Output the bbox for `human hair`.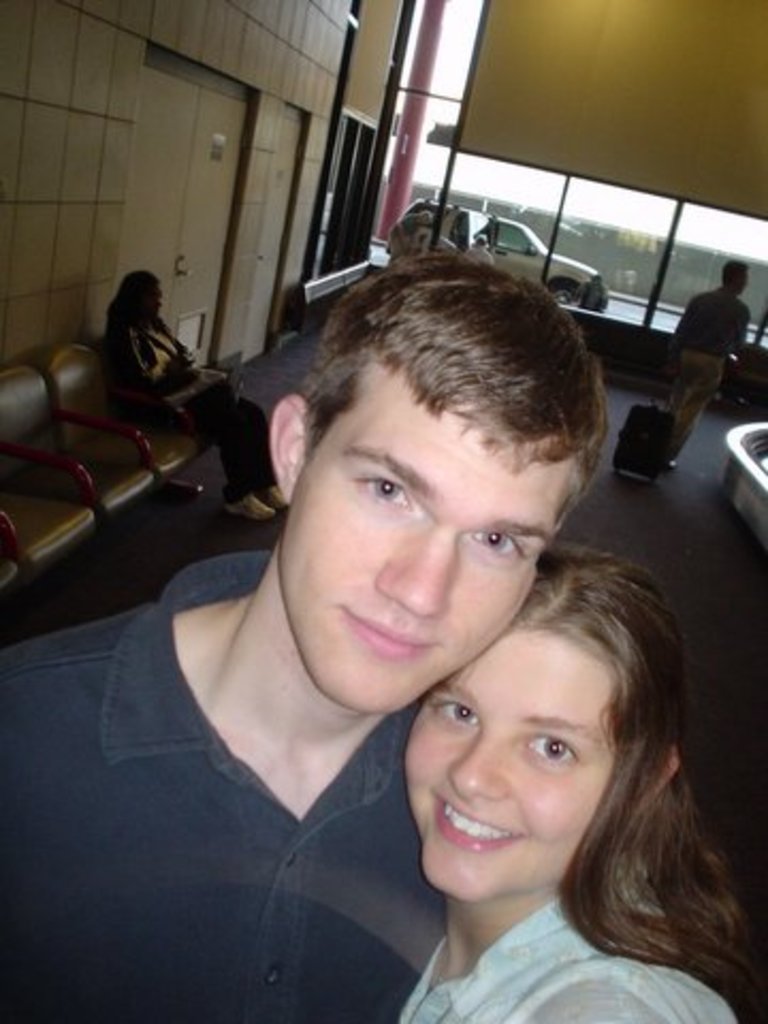
[x1=279, y1=269, x2=602, y2=550].
